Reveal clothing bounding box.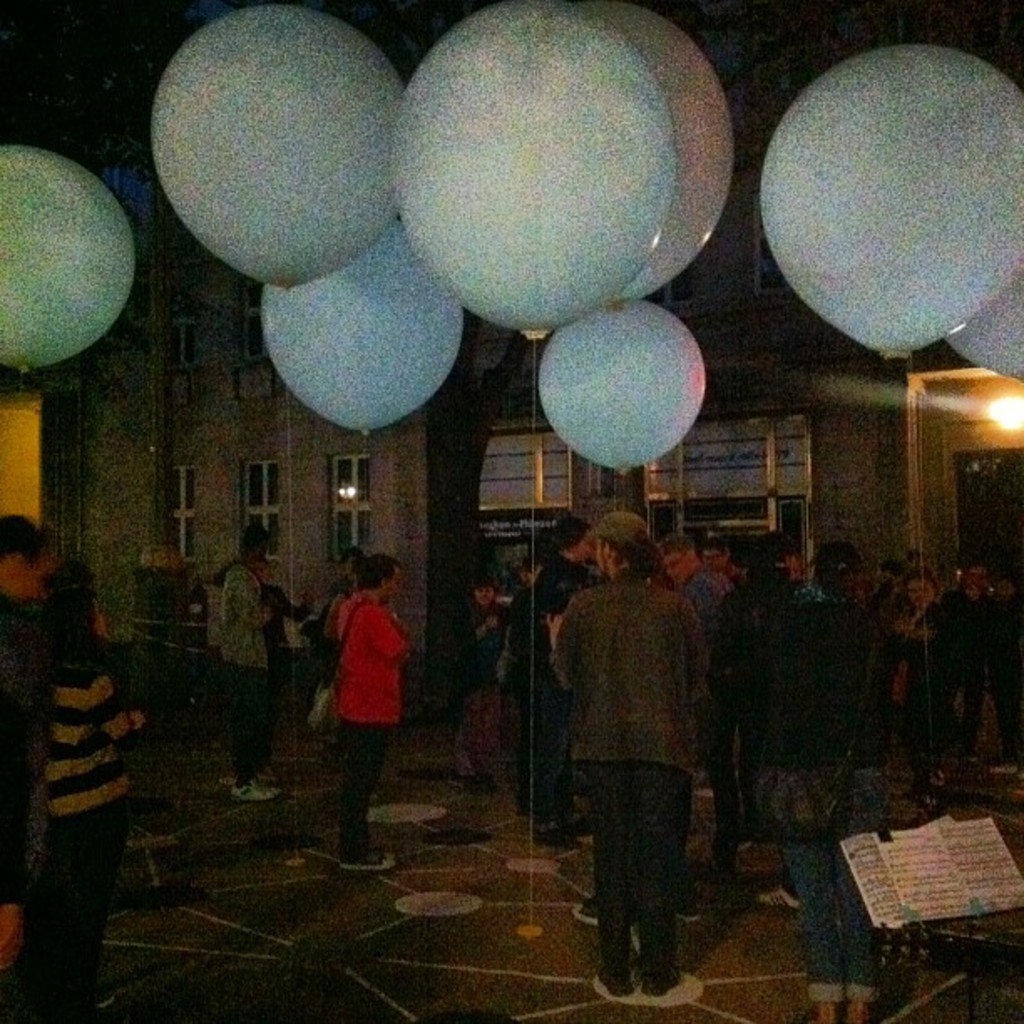
Revealed: BBox(254, 579, 313, 669).
